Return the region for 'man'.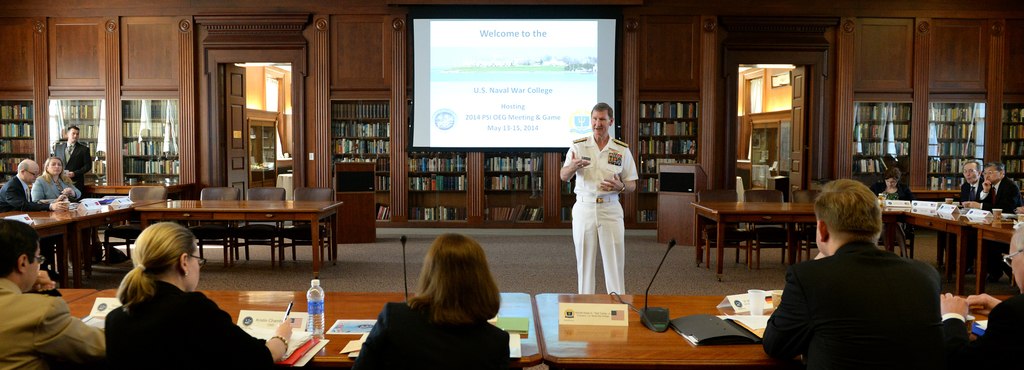
[x1=965, y1=157, x2=1023, y2=213].
